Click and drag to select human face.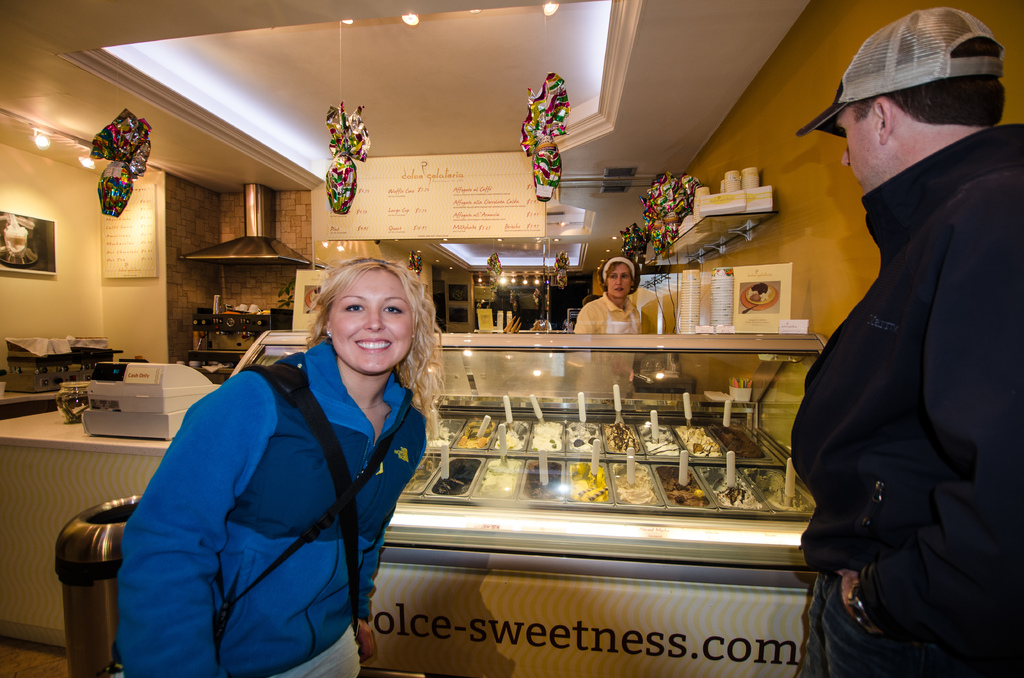
Selection: BBox(835, 107, 884, 195).
